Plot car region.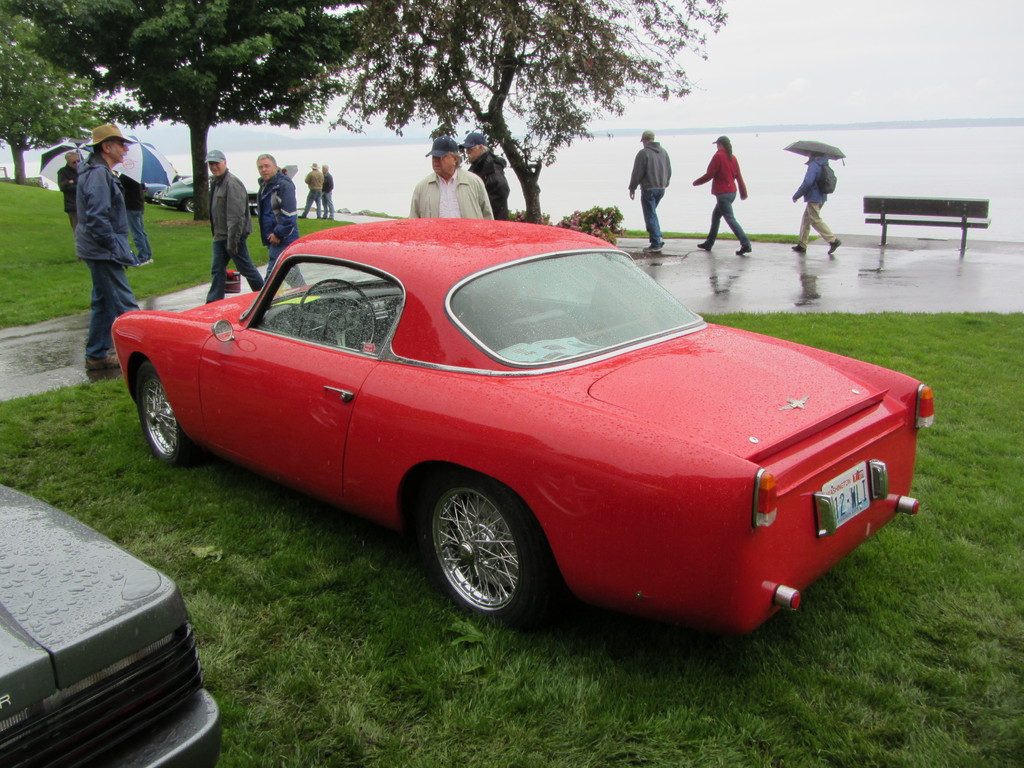
Plotted at bbox=[153, 171, 263, 216].
